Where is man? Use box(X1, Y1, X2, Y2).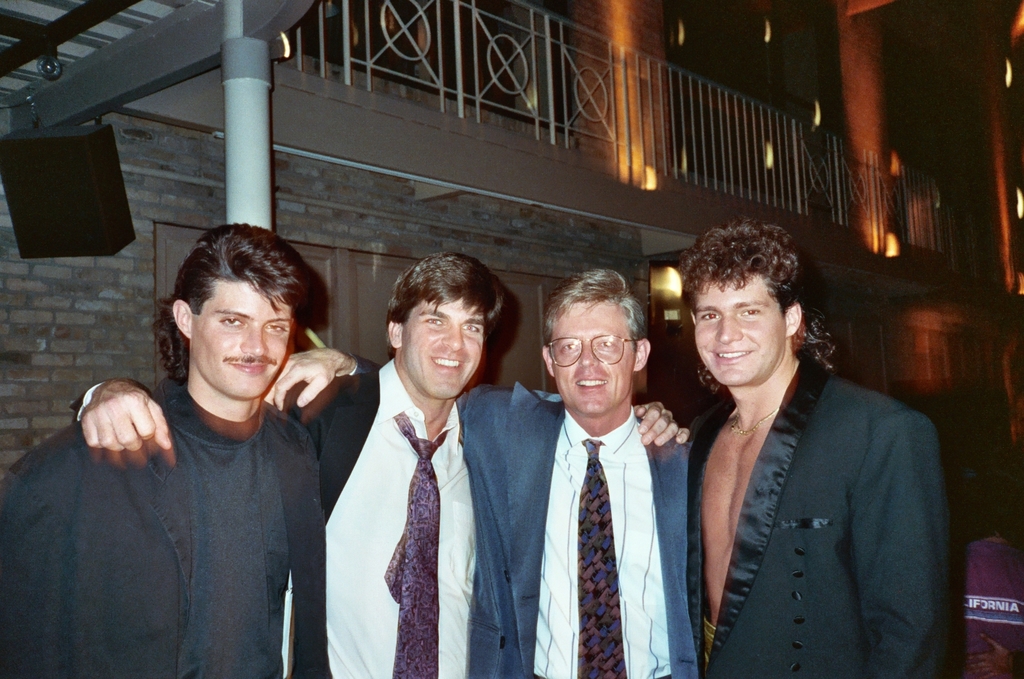
box(663, 215, 953, 678).
